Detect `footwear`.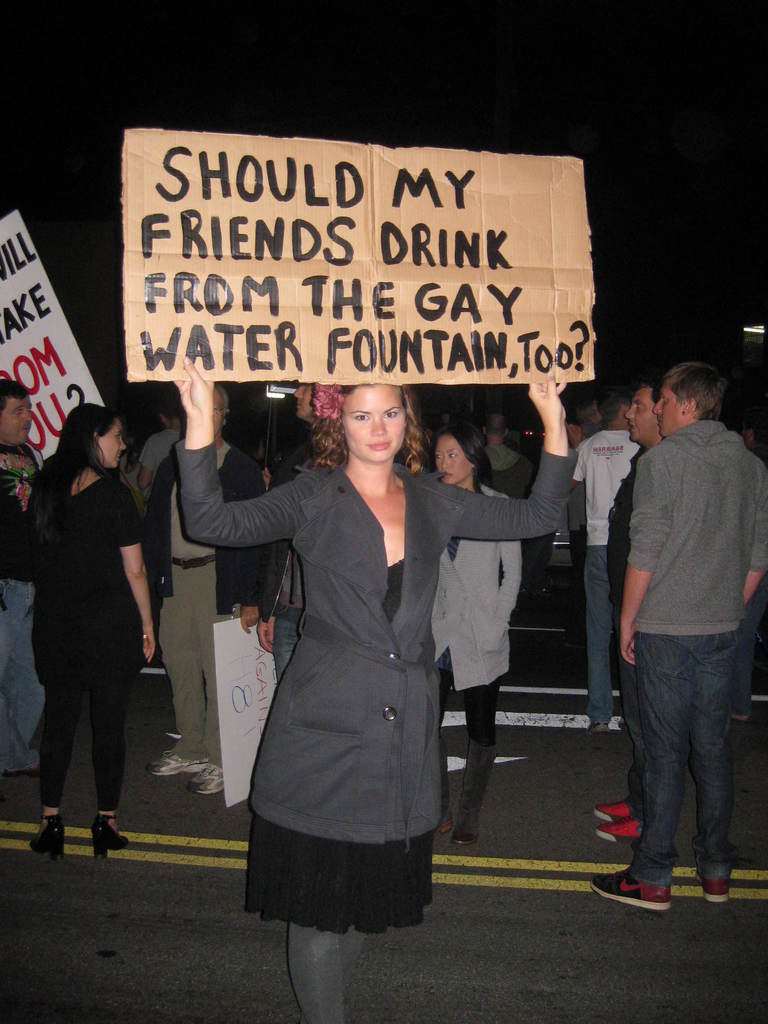
Detected at BBox(435, 740, 455, 833).
